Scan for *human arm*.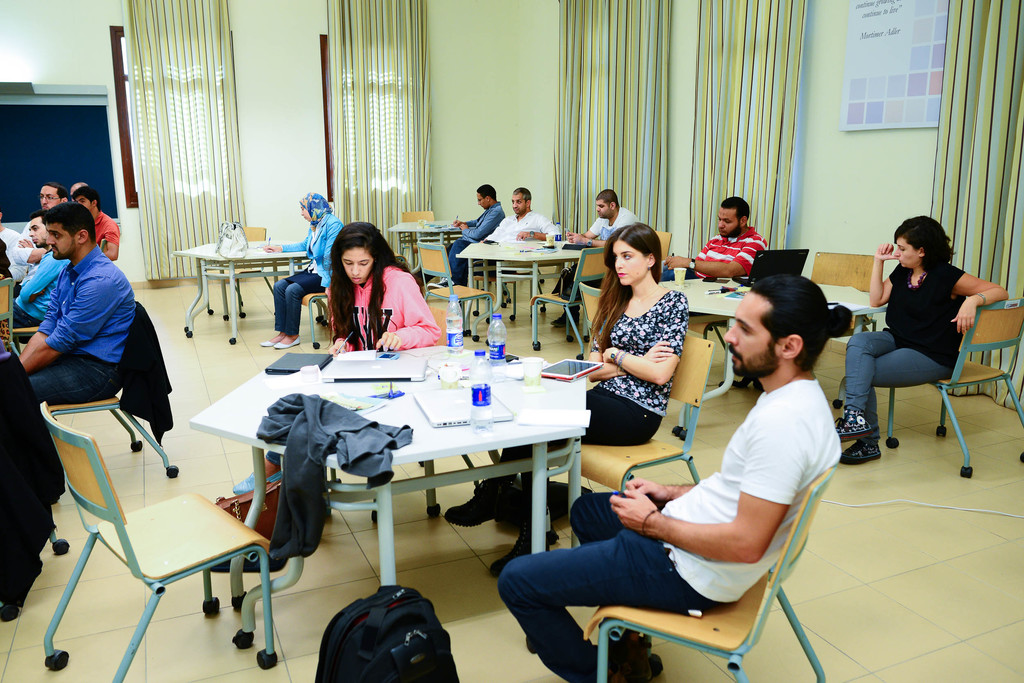
Scan result: 587, 308, 675, 377.
